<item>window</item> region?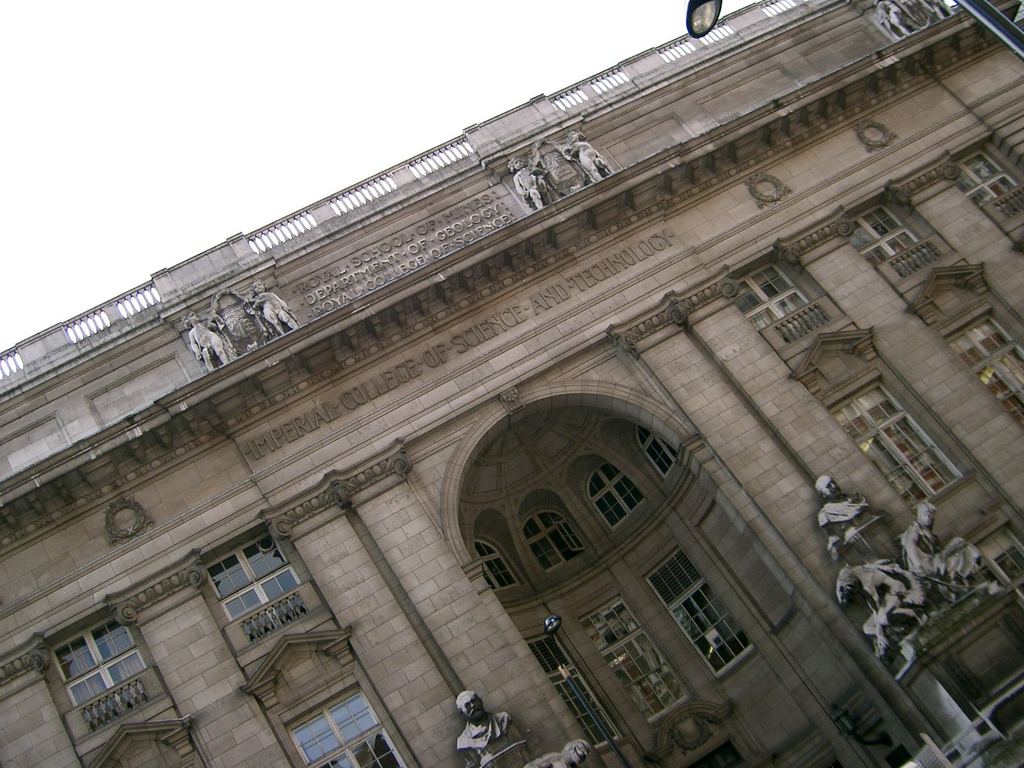
522/505/588/570
